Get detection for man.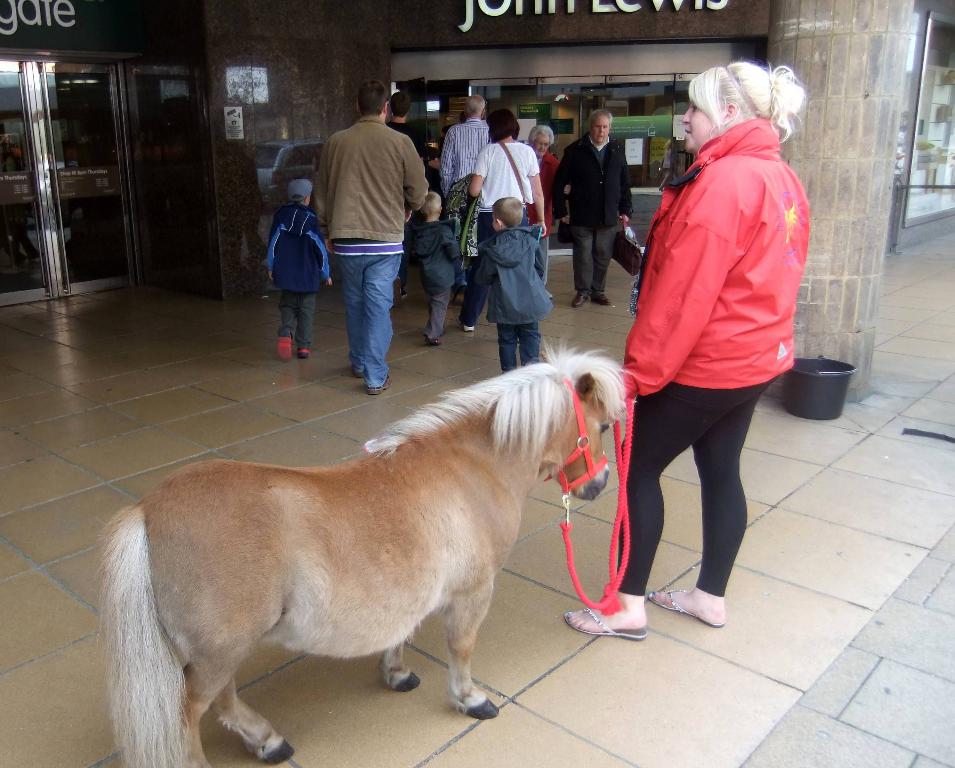
Detection: 379, 89, 438, 276.
